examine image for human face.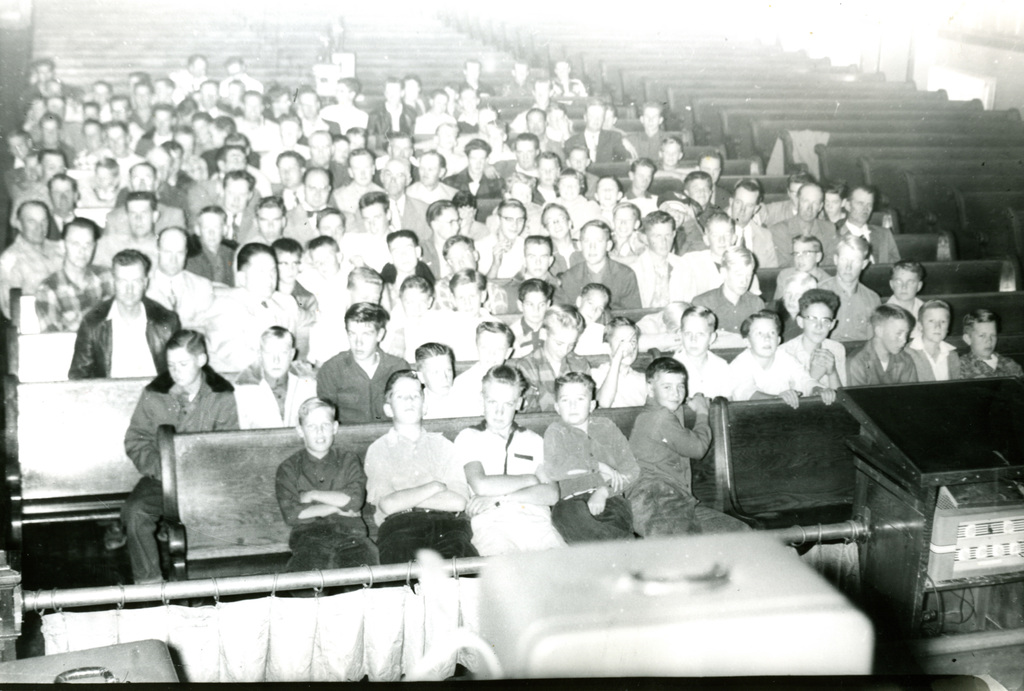
Examination result: locate(840, 248, 868, 280).
